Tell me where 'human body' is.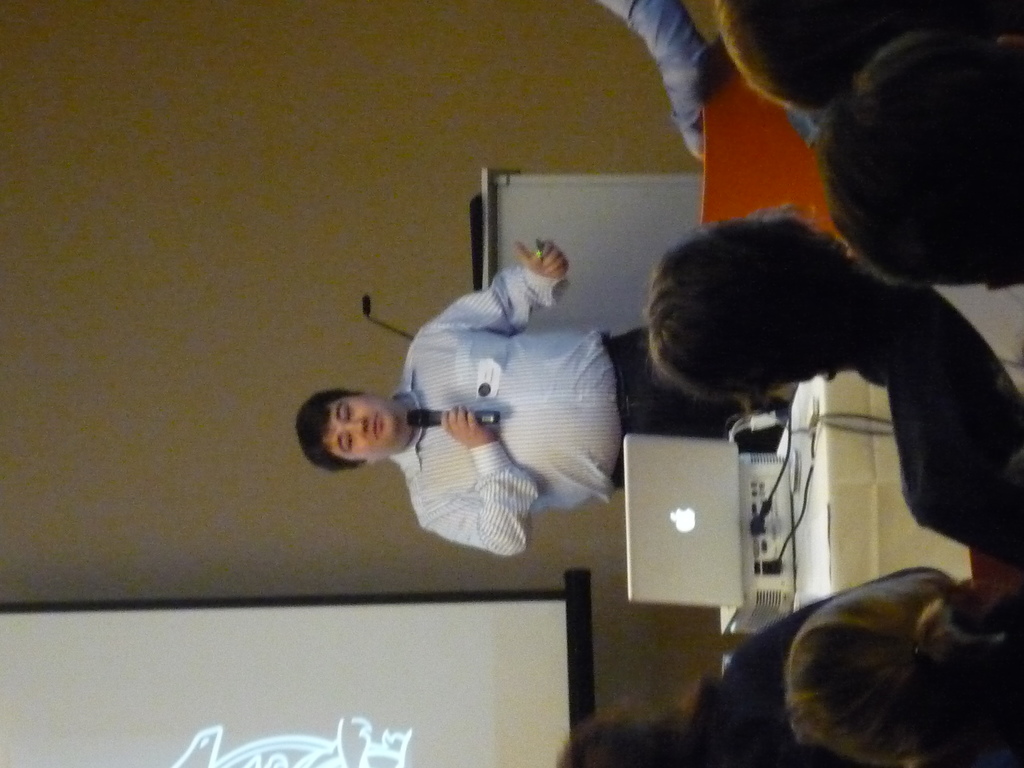
'human body' is at {"x1": 689, "y1": 562, "x2": 956, "y2": 765}.
